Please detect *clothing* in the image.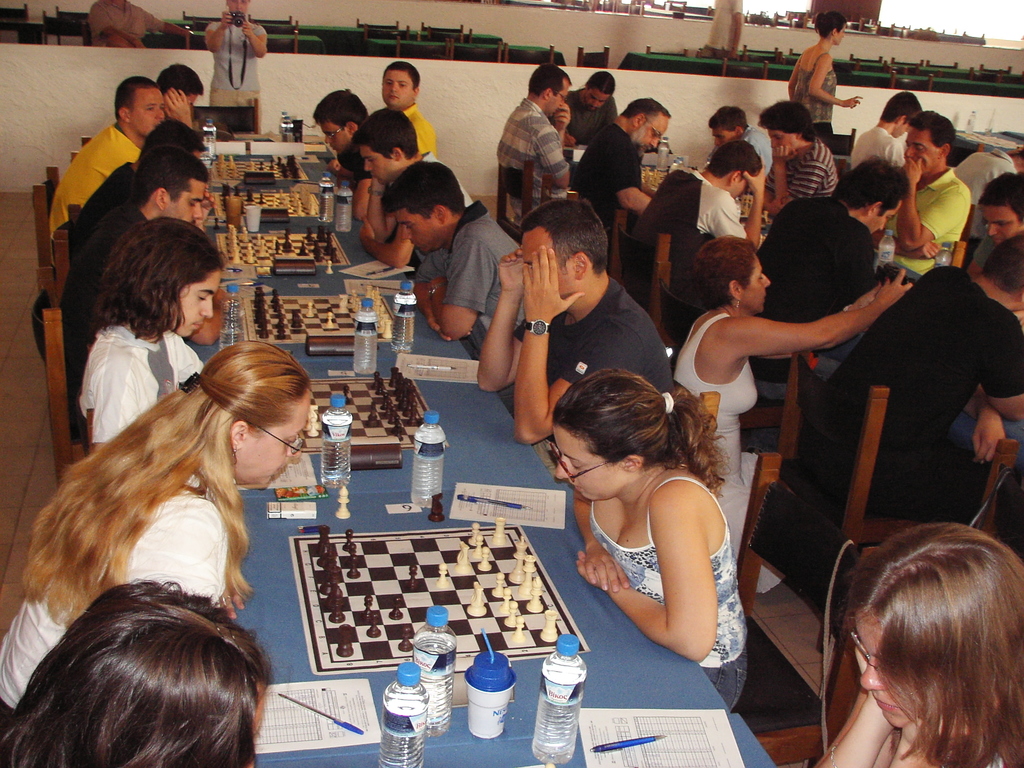
(746,195,889,381).
